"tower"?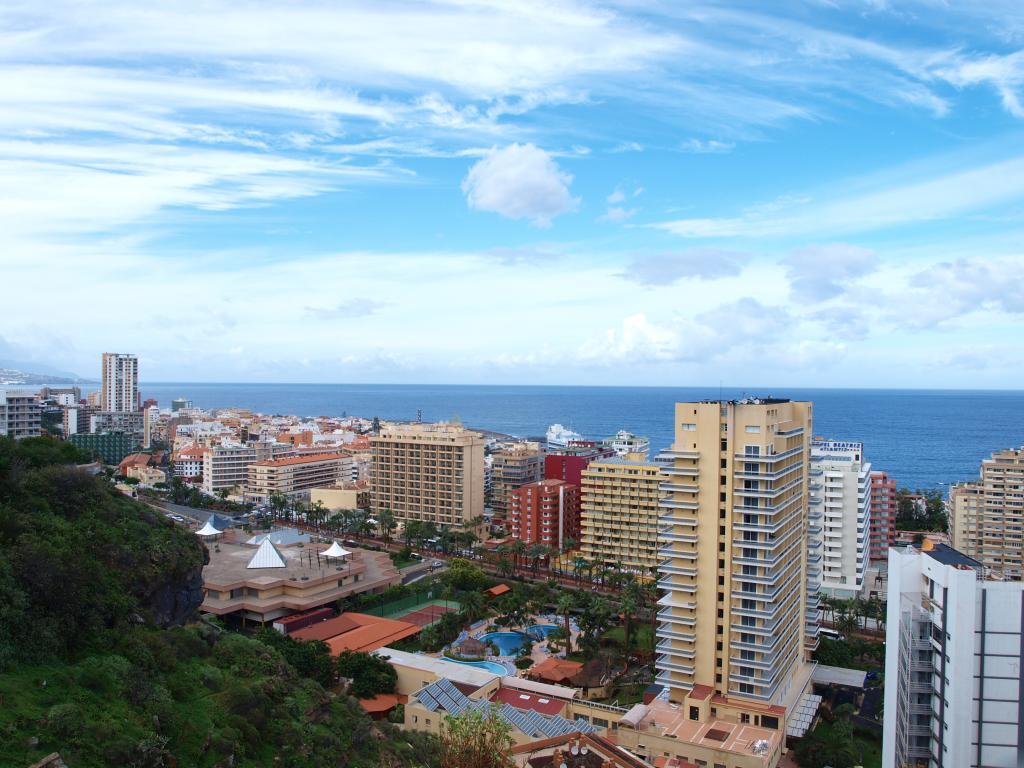
(left=501, top=465, right=579, bottom=563)
